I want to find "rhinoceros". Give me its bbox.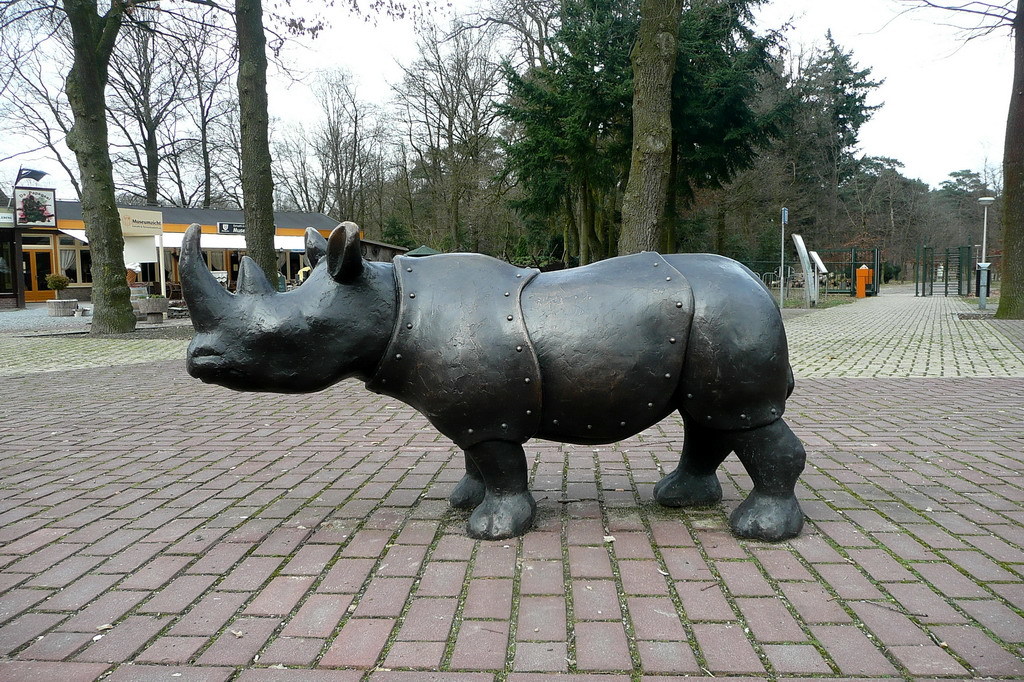
region(162, 220, 833, 544).
